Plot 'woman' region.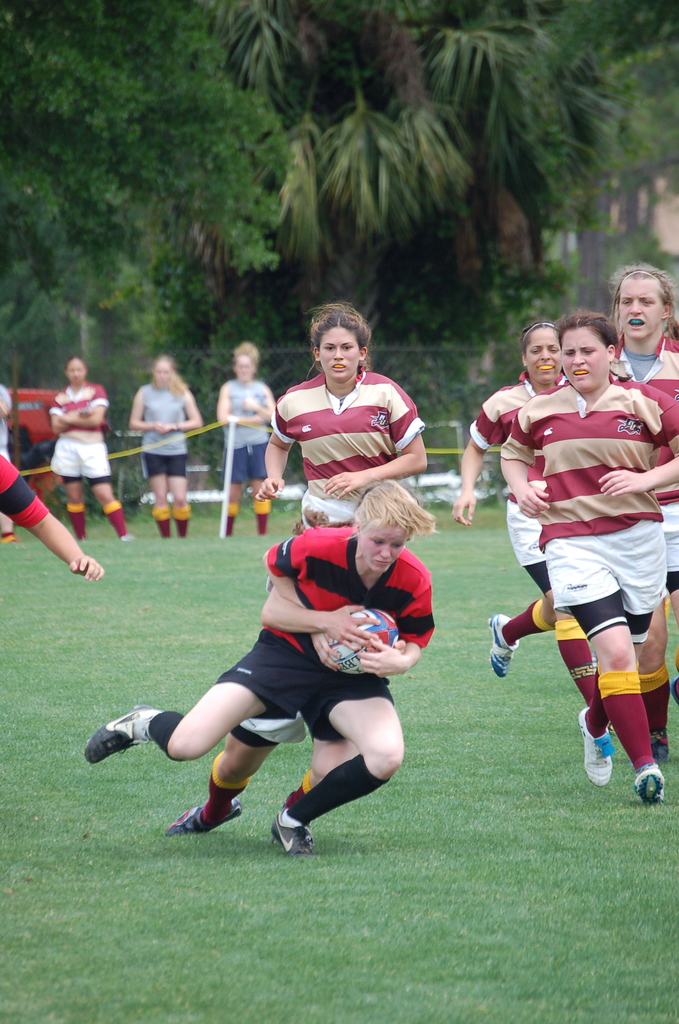
Plotted at 125/350/204/540.
